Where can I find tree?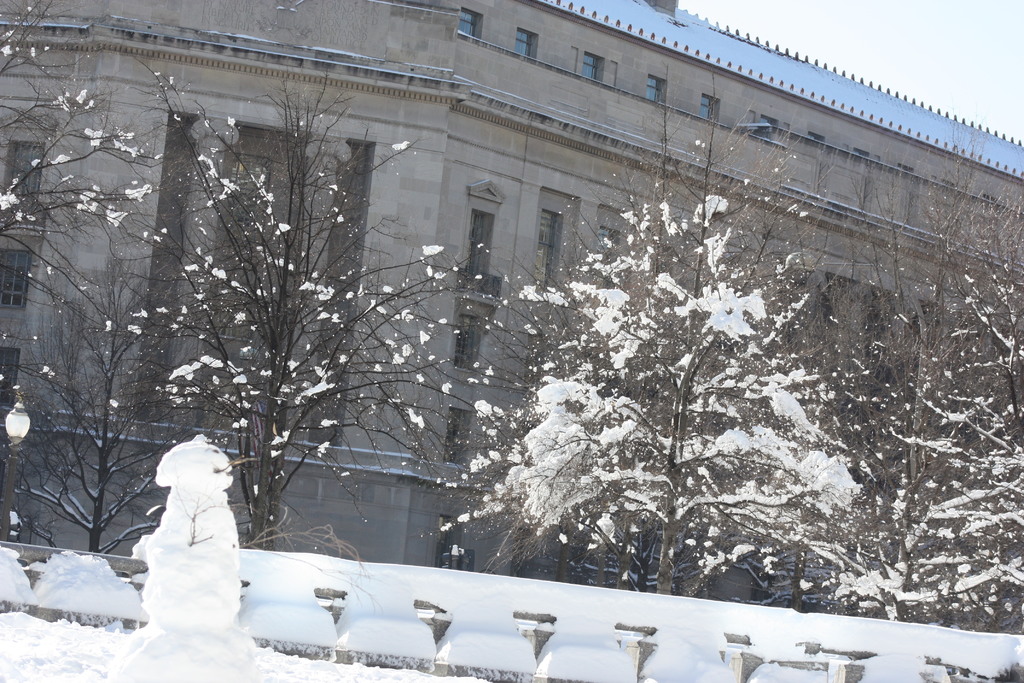
You can find it at 140, 63, 396, 593.
